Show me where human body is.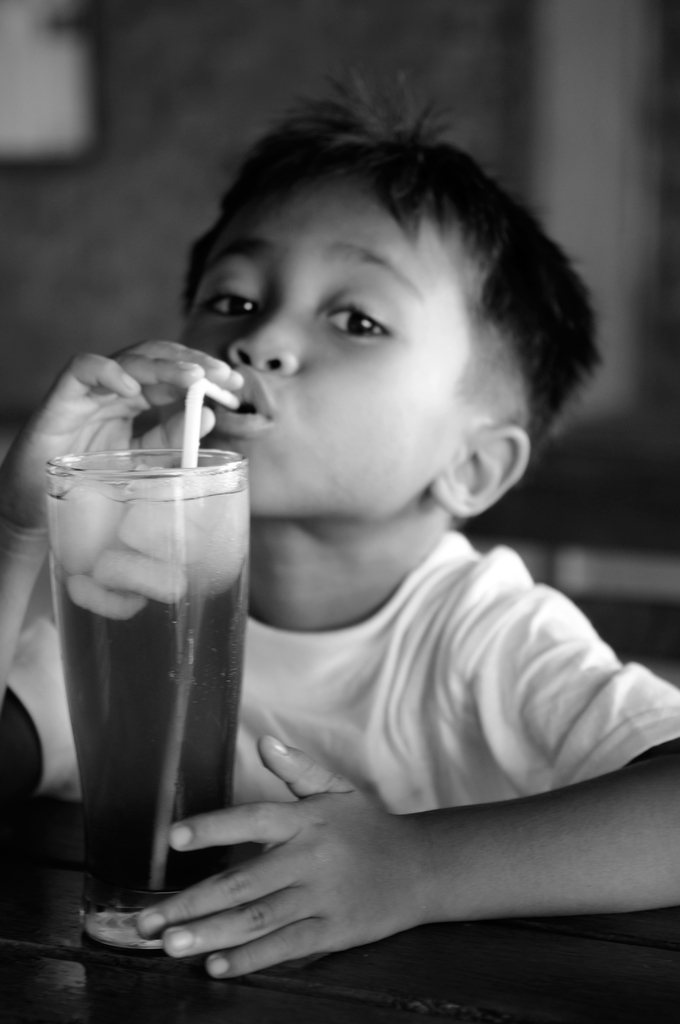
human body is at crop(0, 90, 679, 979).
